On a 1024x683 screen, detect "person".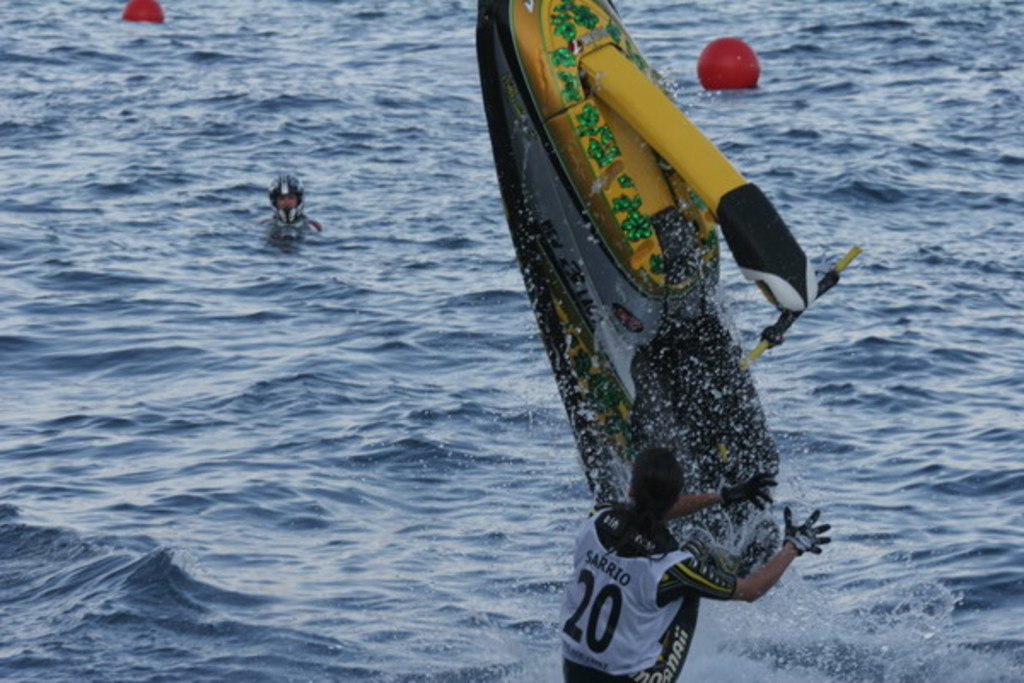
bbox=(254, 164, 321, 229).
